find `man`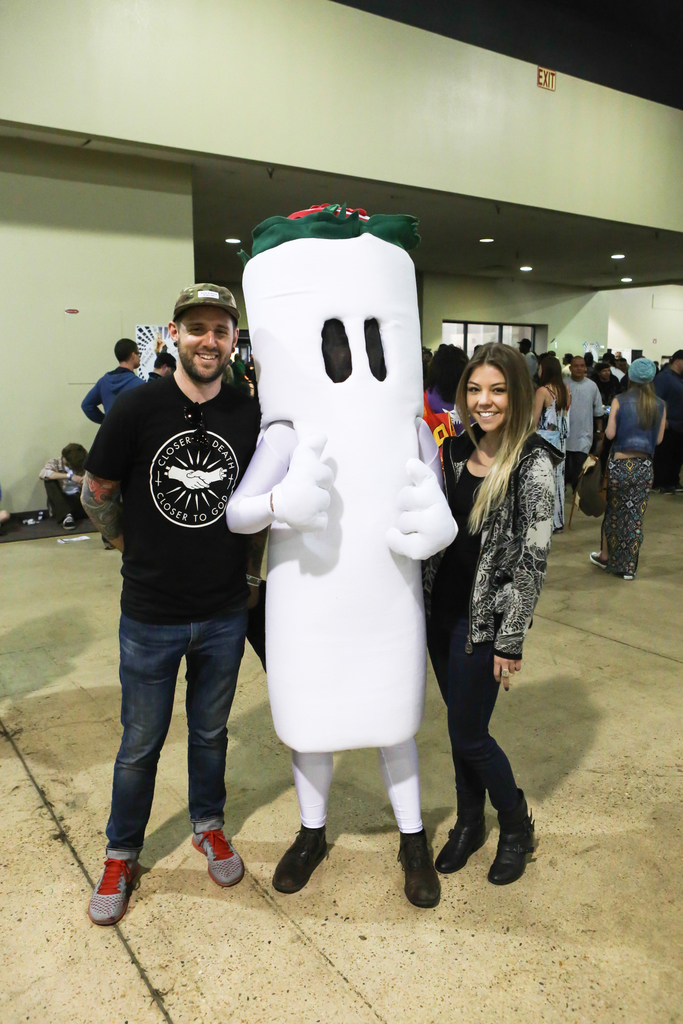
83, 337, 143, 428
